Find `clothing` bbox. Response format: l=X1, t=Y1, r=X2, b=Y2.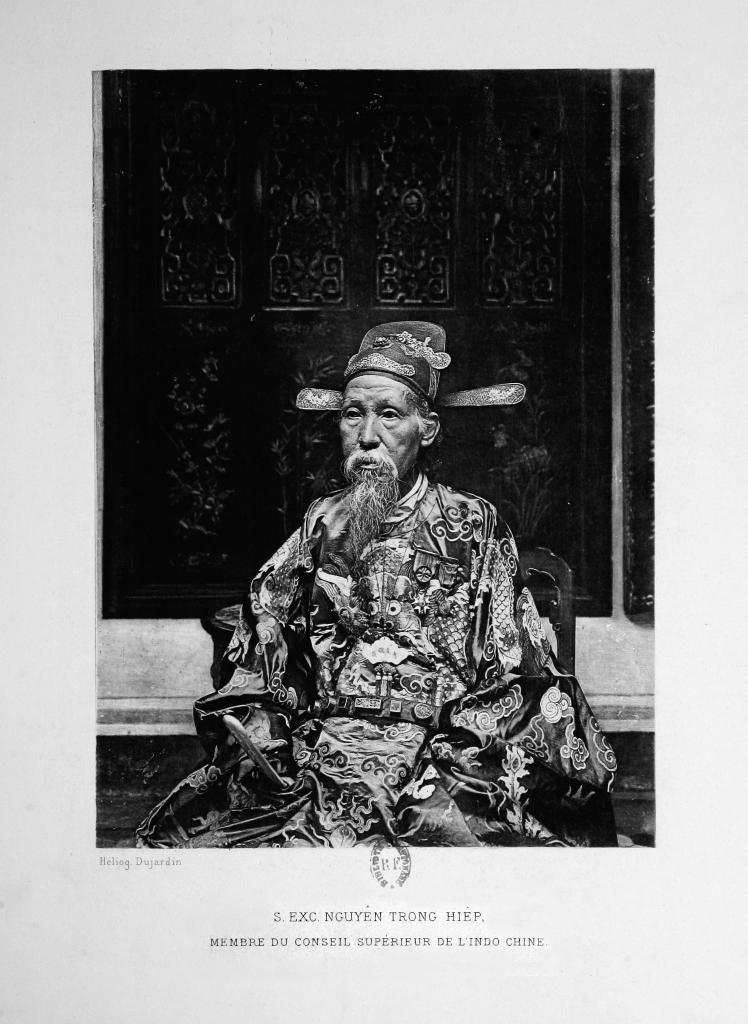
l=185, t=395, r=607, b=854.
